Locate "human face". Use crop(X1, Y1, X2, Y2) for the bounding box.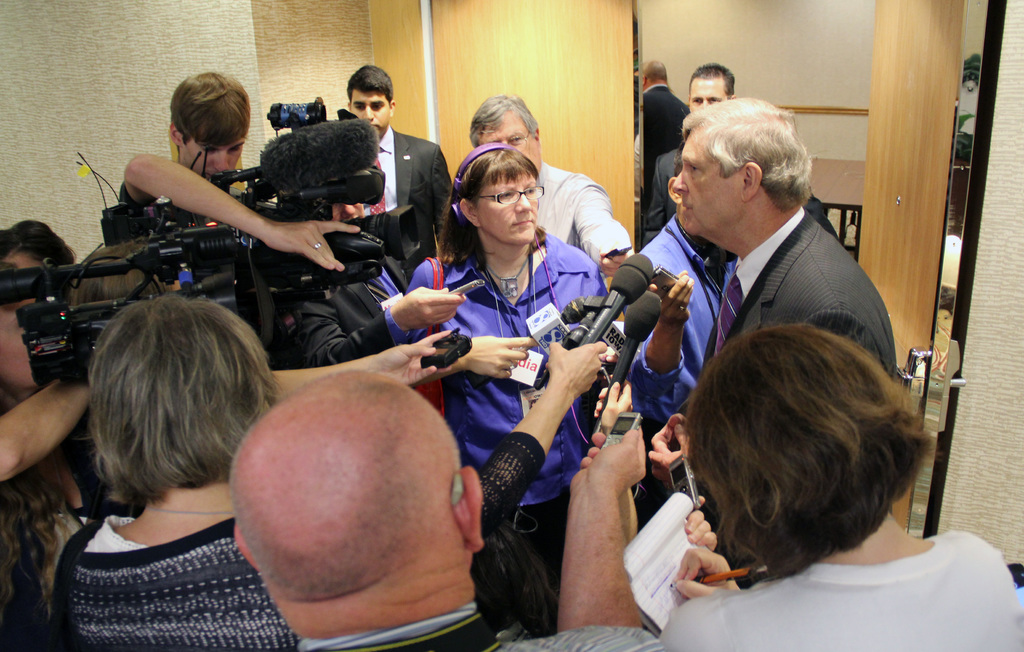
crop(691, 76, 726, 114).
